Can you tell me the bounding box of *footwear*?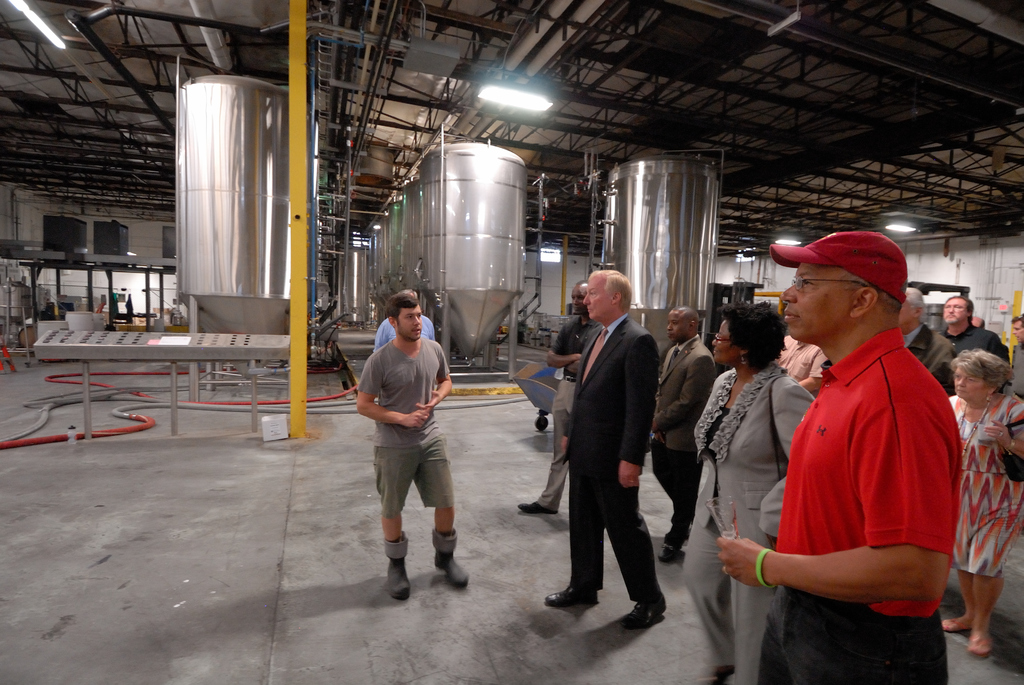
left=544, top=584, right=596, bottom=606.
